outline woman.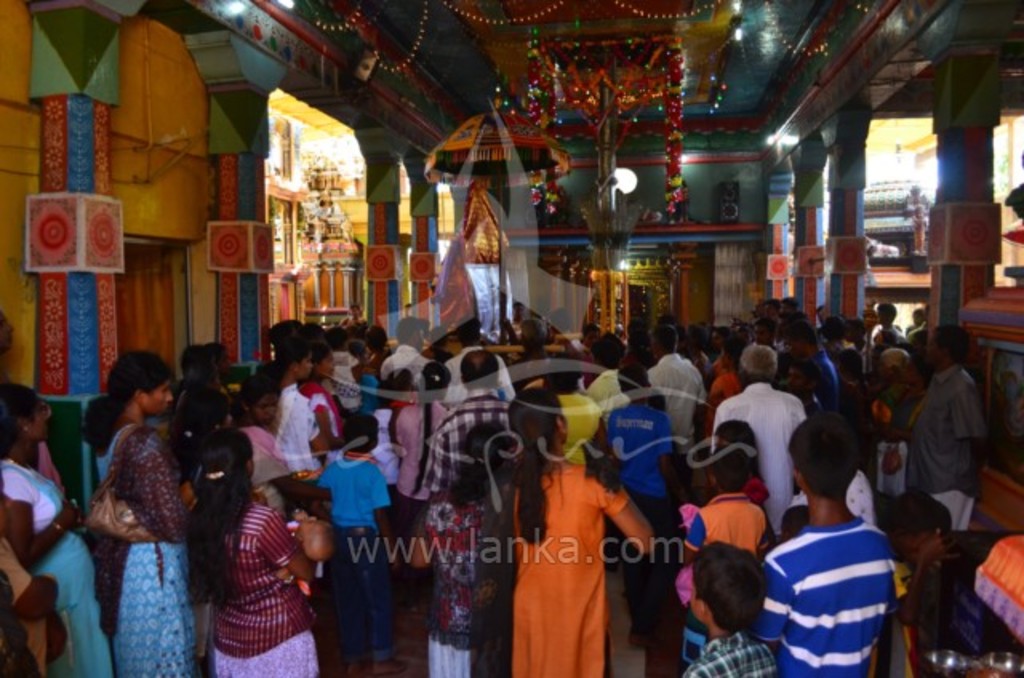
Outline: <region>0, 382, 115, 676</region>.
